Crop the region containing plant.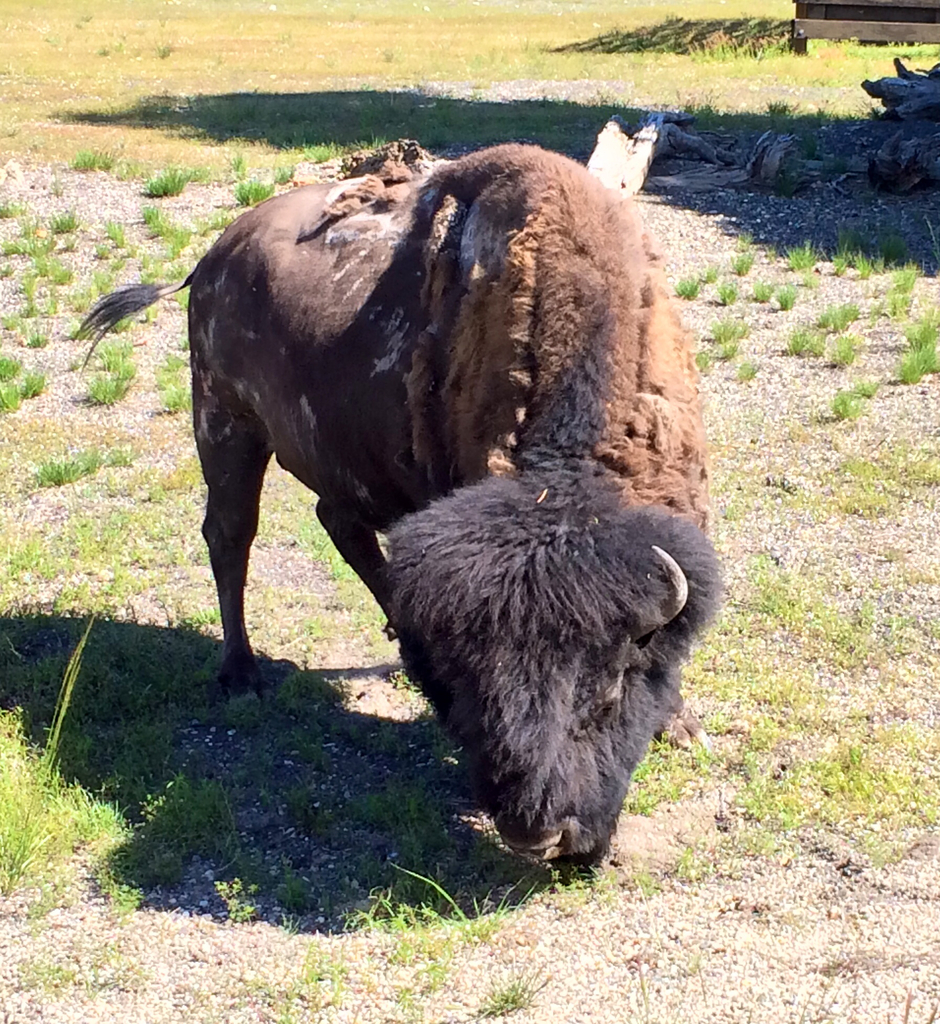
Crop region: Rect(836, 386, 862, 419).
